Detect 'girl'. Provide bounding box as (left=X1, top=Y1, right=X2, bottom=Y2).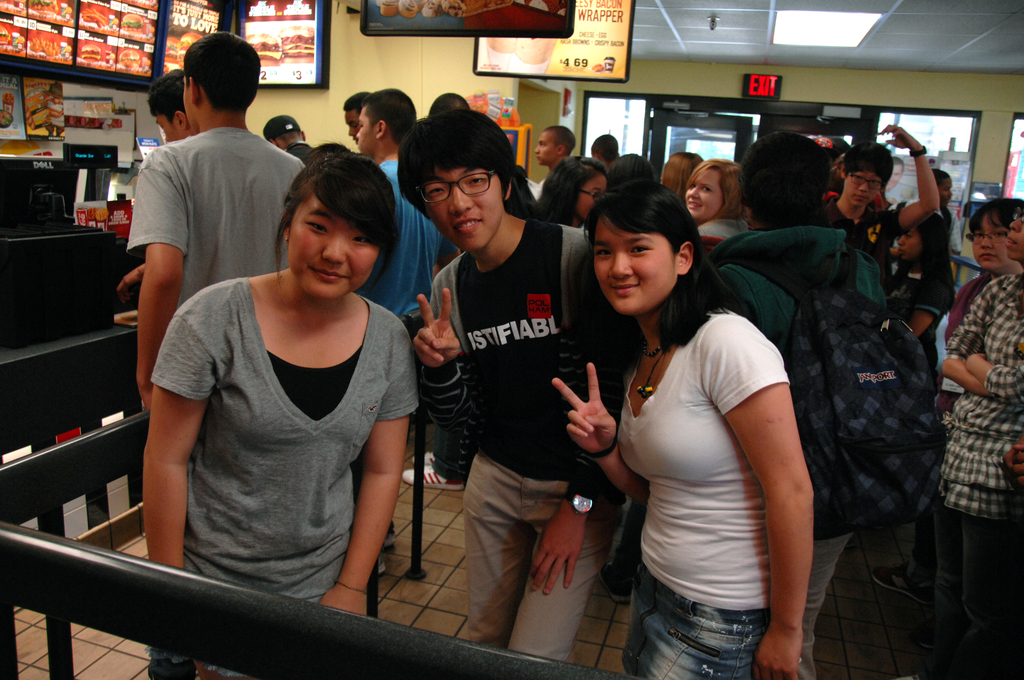
(left=888, top=207, right=957, bottom=369).
